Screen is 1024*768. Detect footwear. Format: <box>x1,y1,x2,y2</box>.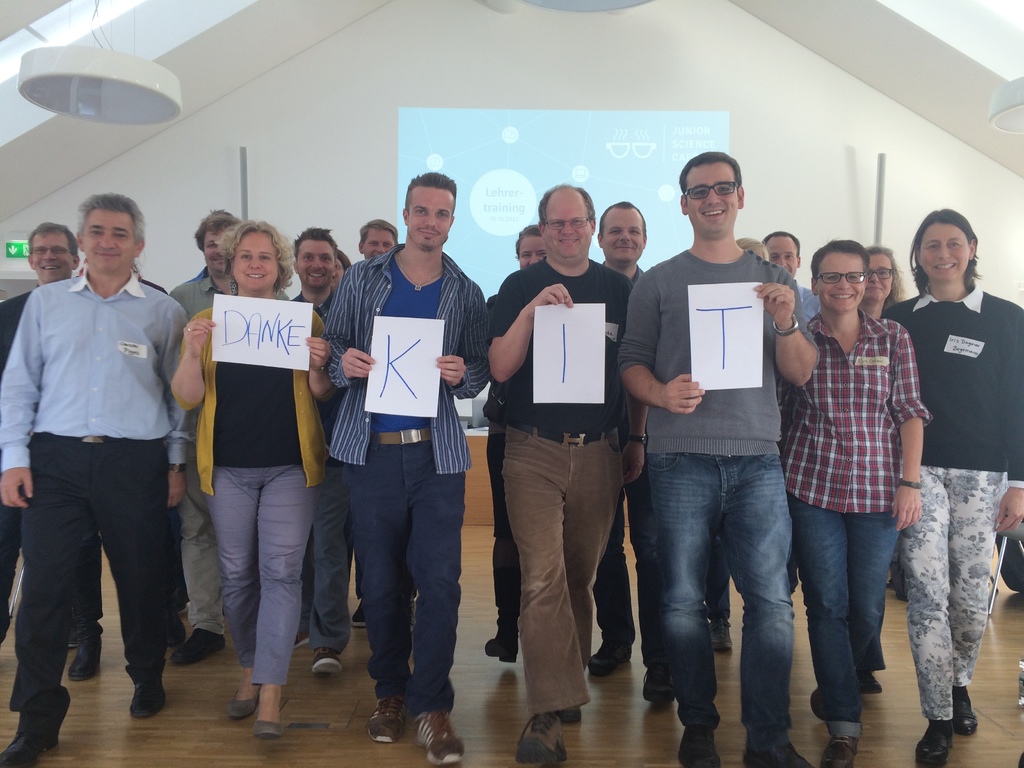
<box>225,685,260,722</box>.
